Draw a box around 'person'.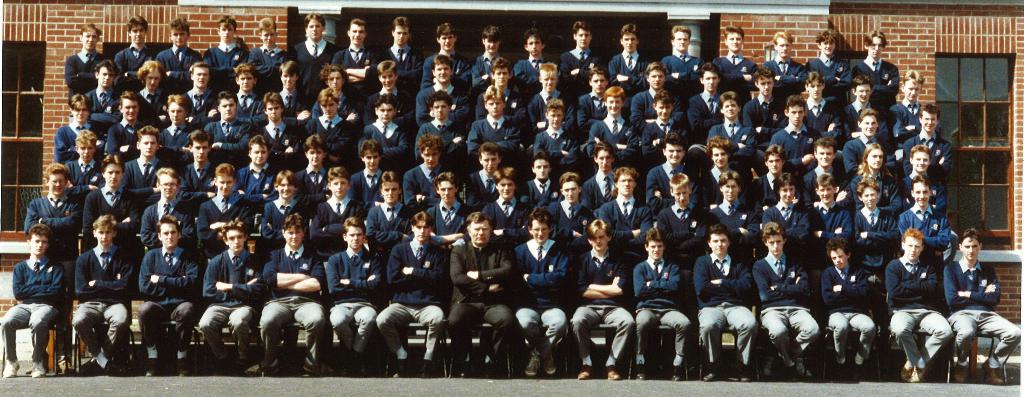
bbox=[752, 220, 812, 380].
